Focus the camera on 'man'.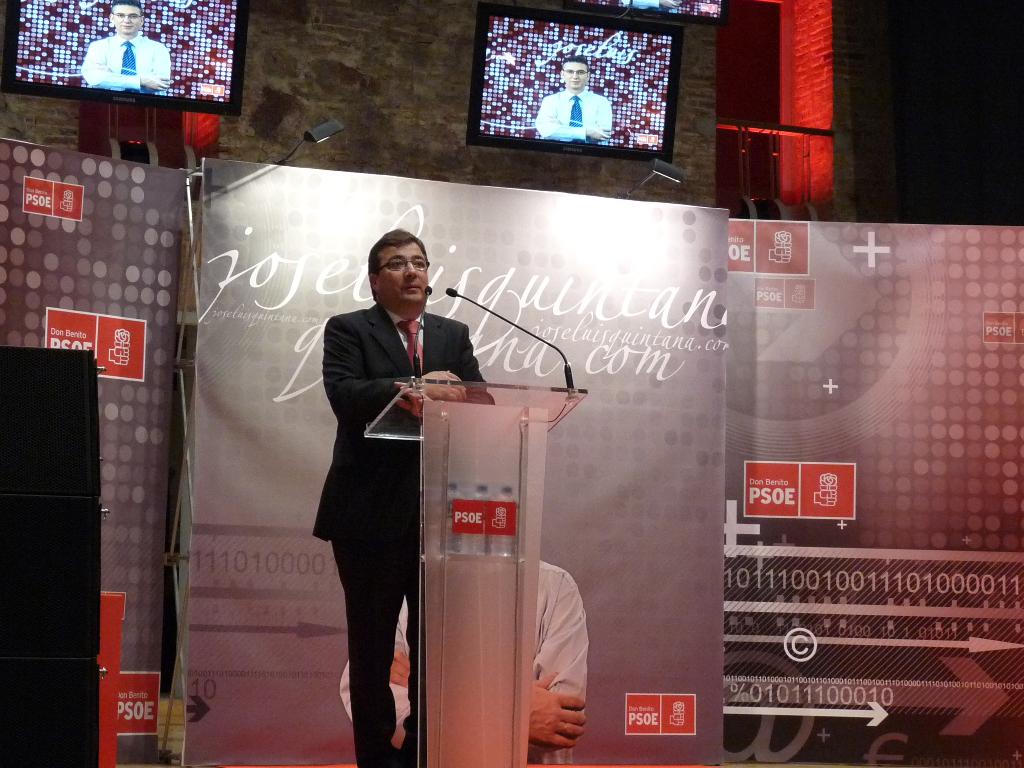
Focus region: [x1=536, y1=60, x2=615, y2=143].
